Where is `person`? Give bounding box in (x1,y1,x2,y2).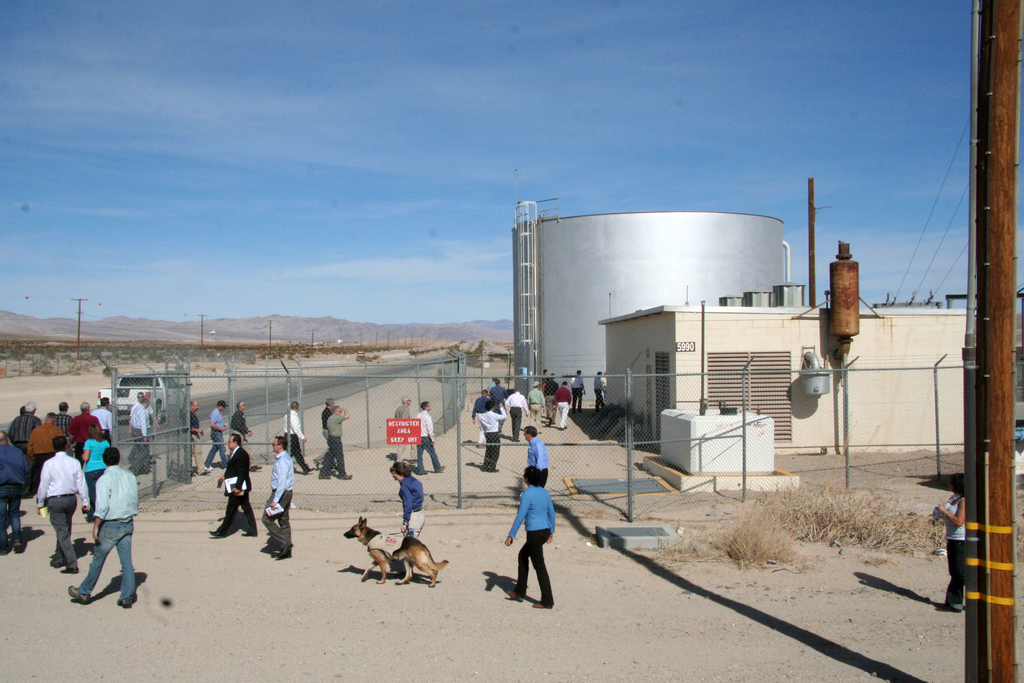
(71,450,140,609).
